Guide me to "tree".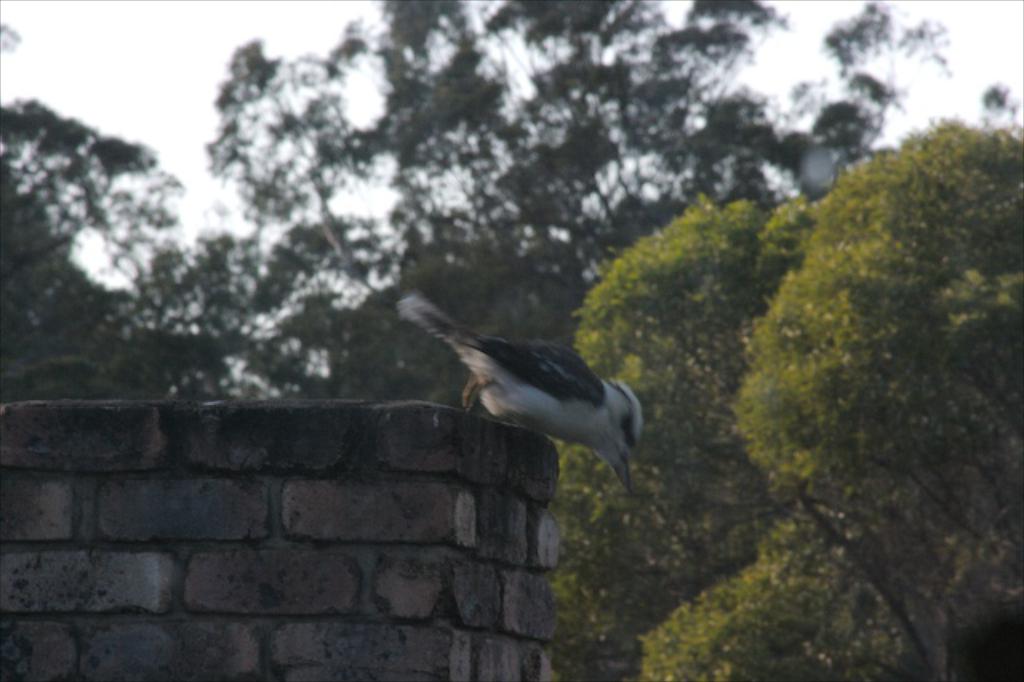
Guidance: [left=734, top=107, right=1022, bottom=680].
